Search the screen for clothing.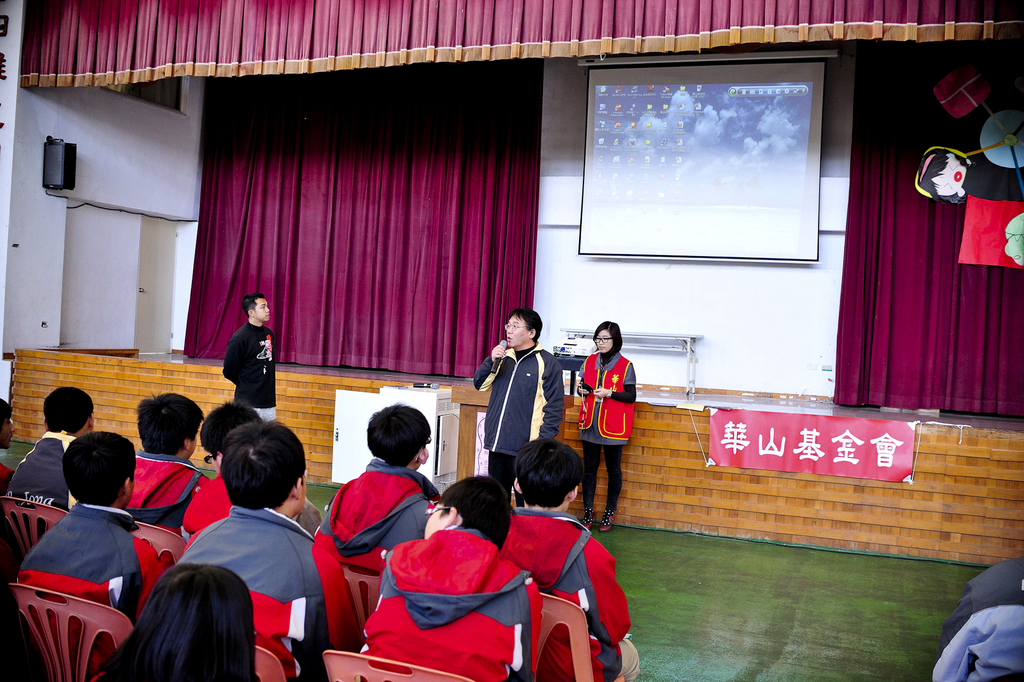
Found at locate(316, 458, 440, 572).
